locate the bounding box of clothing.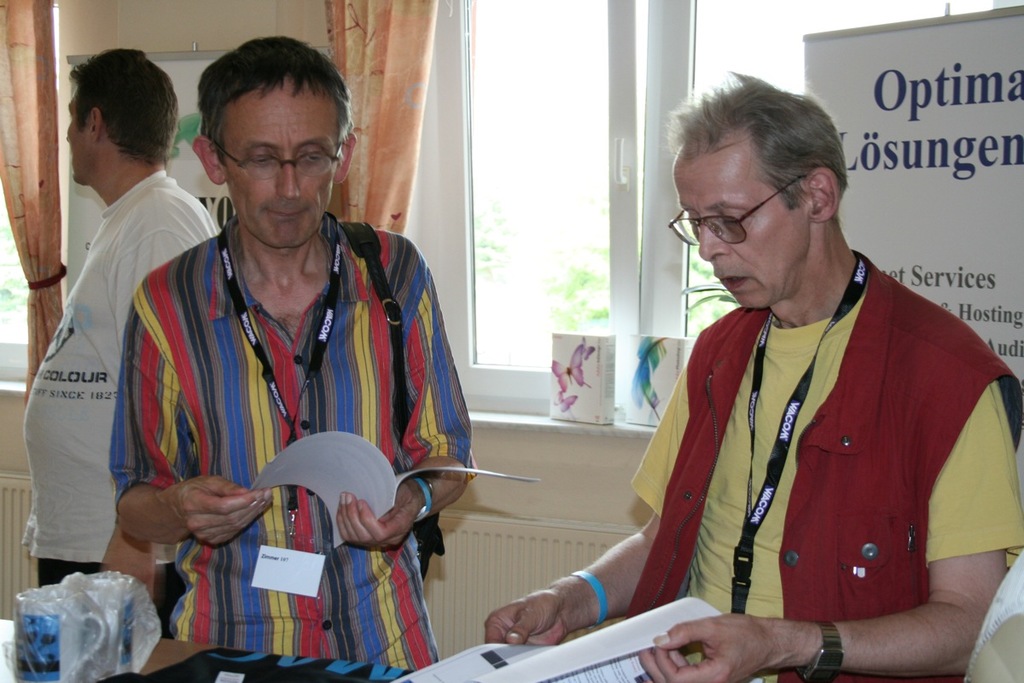
Bounding box: l=633, t=261, r=1023, b=652.
